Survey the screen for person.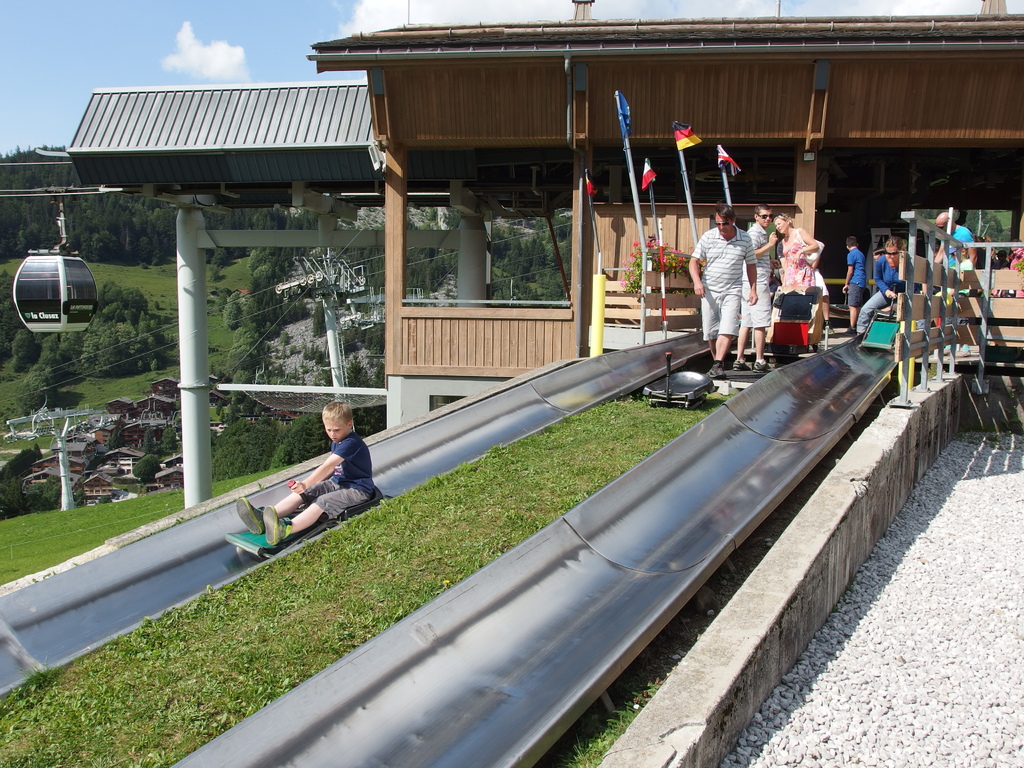
Survey found: 687, 203, 757, 362.
